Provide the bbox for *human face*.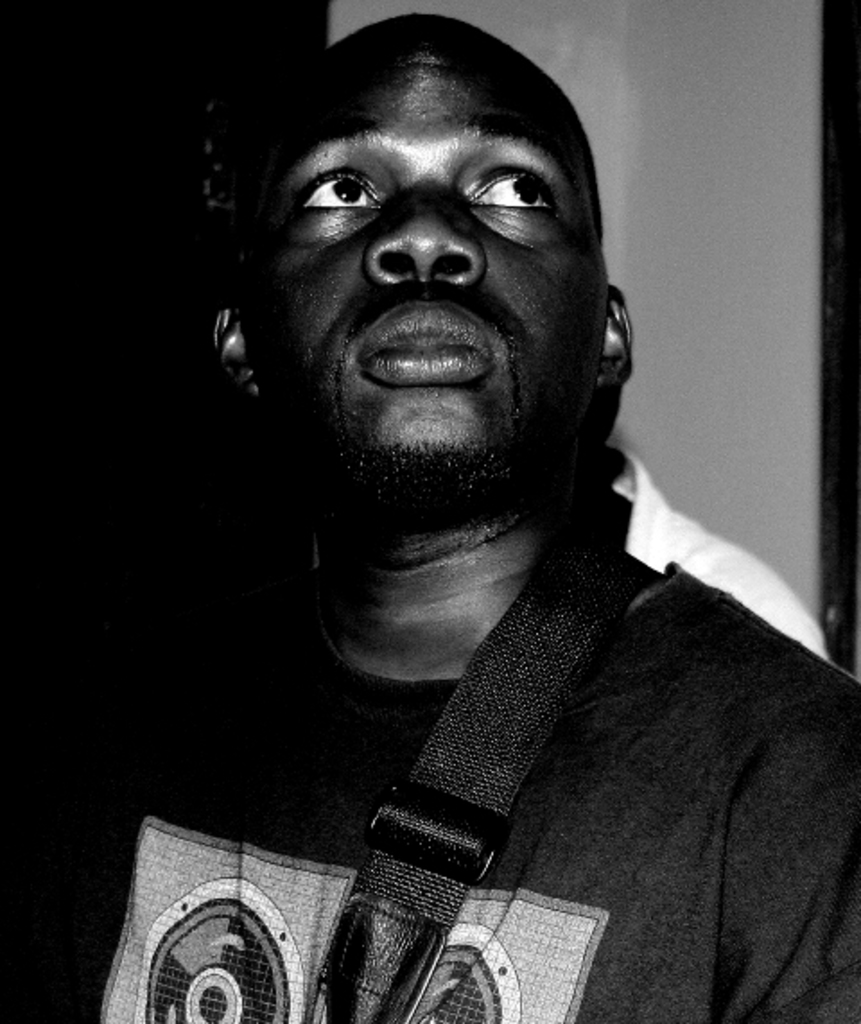
[x1=228, y1=25, x2=606, y2=479].
